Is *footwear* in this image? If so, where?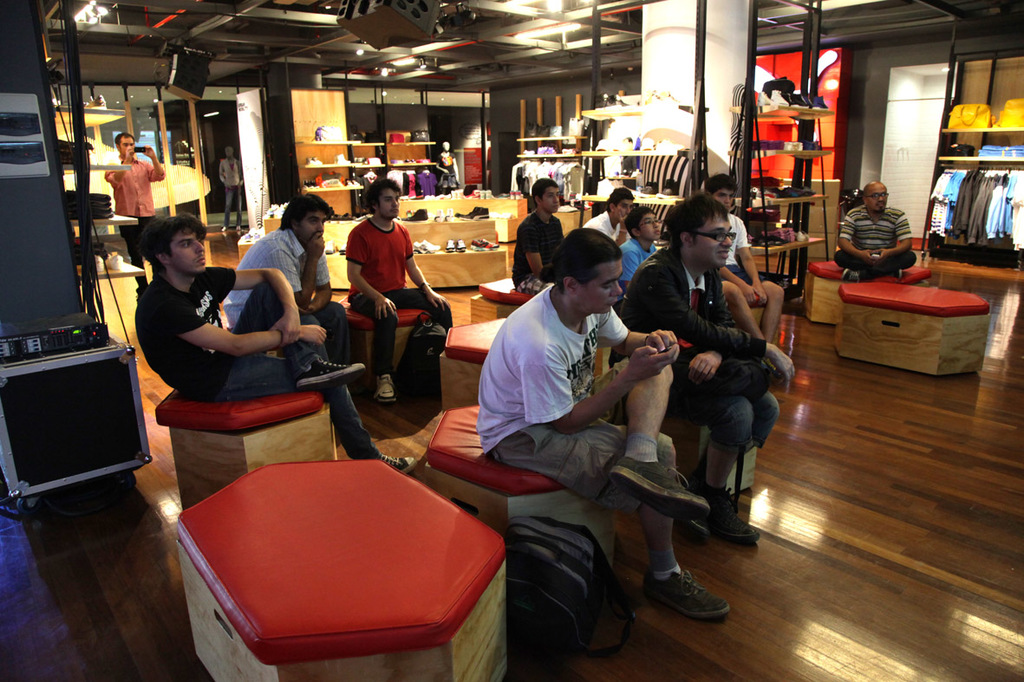
Yes, at {"left": 382, "top": 451, "right": 414, "bottom": 476}.
